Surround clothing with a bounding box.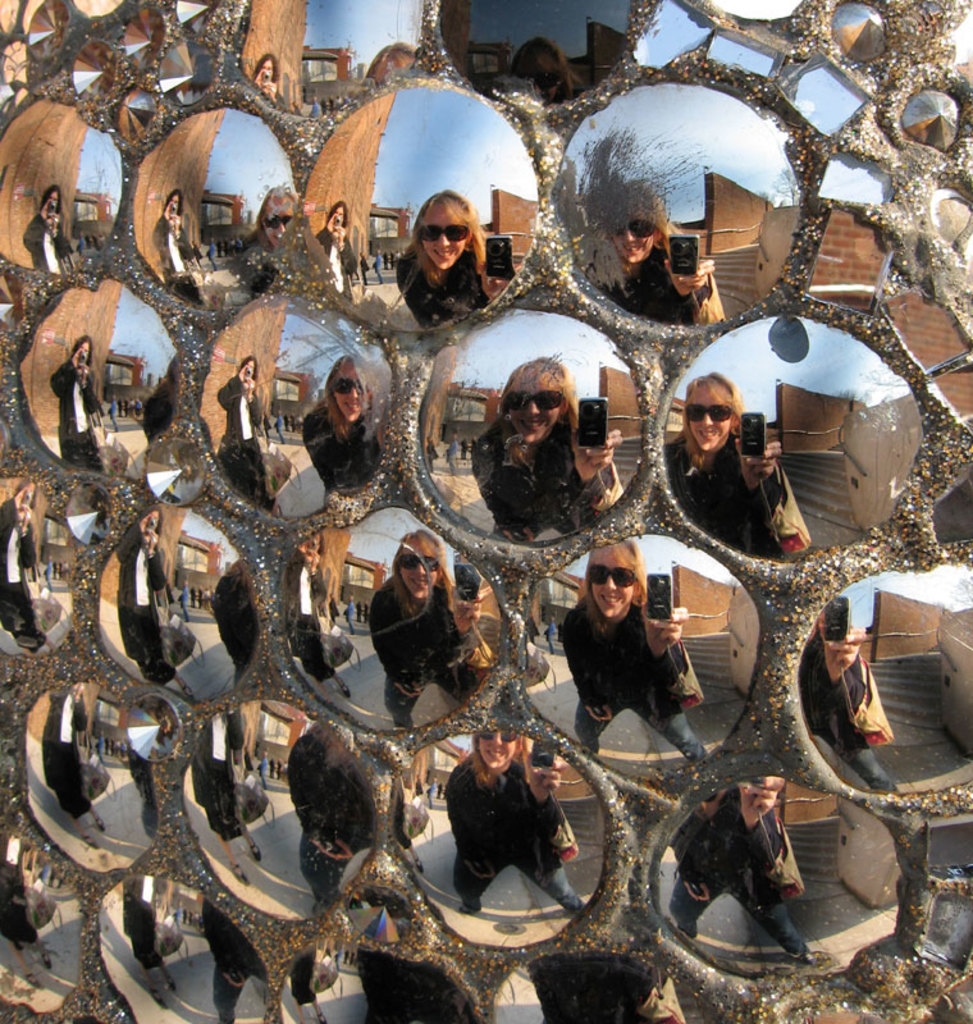
bbox=(566, 586, 698, 736).
